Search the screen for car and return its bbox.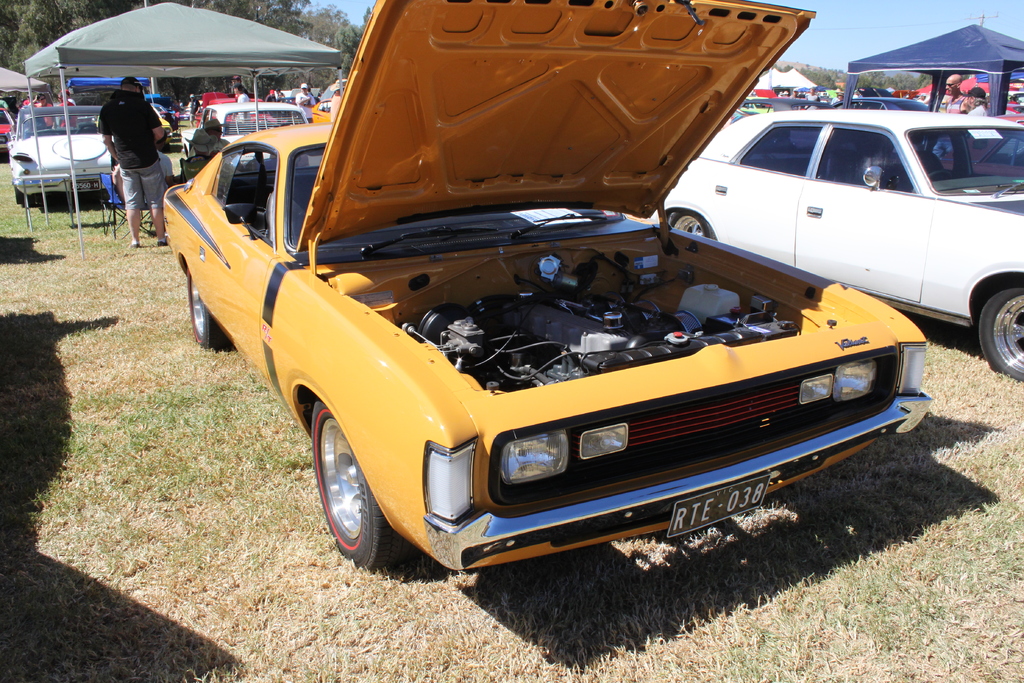
Found: rect(3, 101, 113, 205).
